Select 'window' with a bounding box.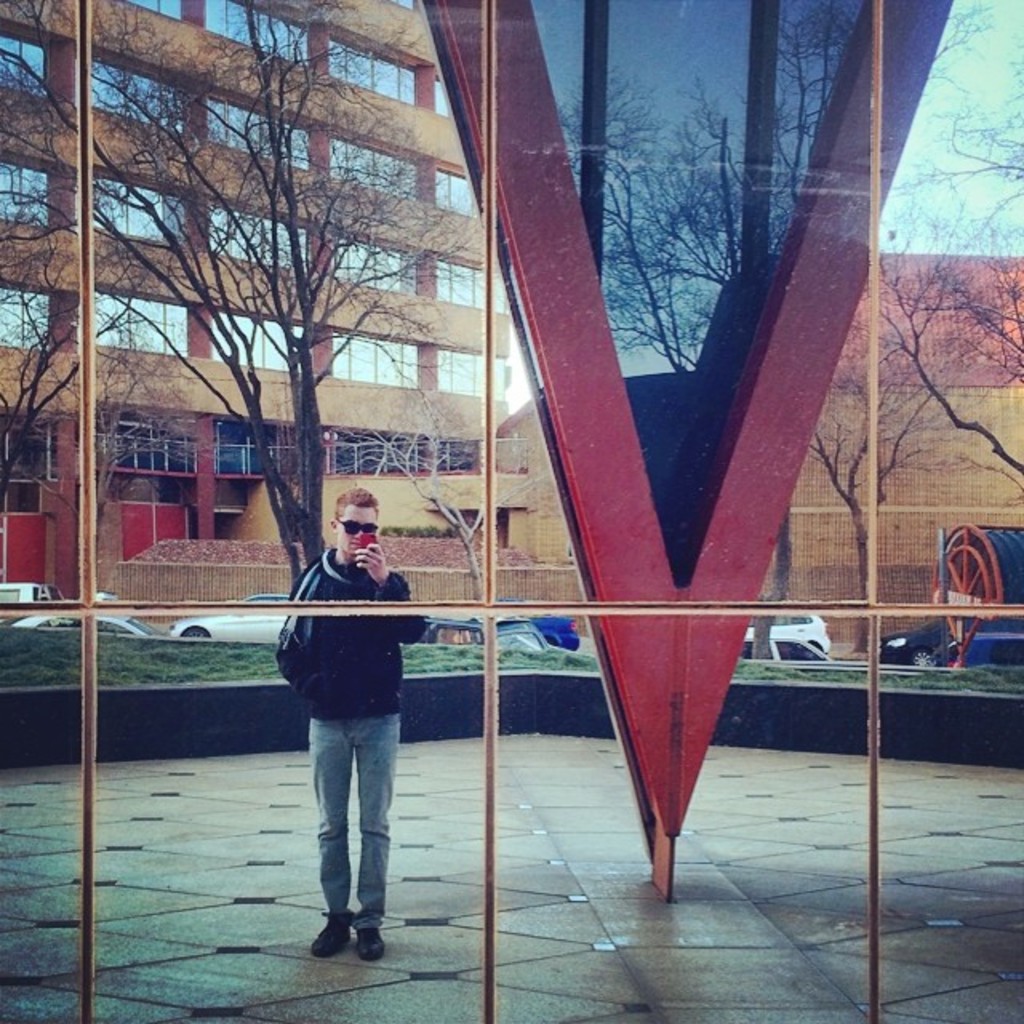
box=[430, 266, 504, 309].
